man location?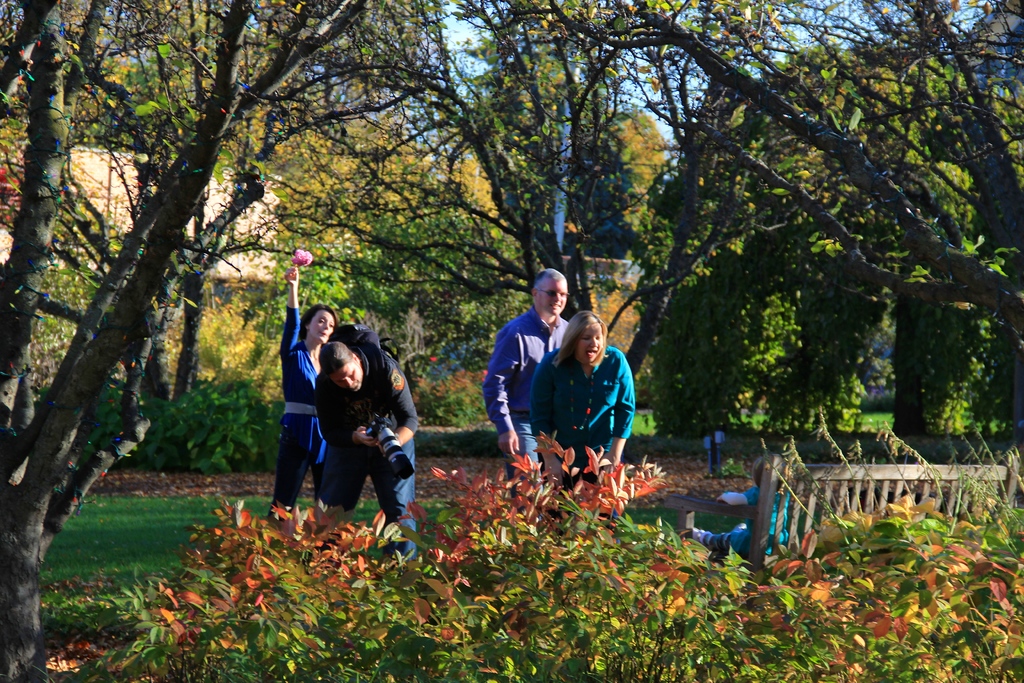
[479,269,576,532]
